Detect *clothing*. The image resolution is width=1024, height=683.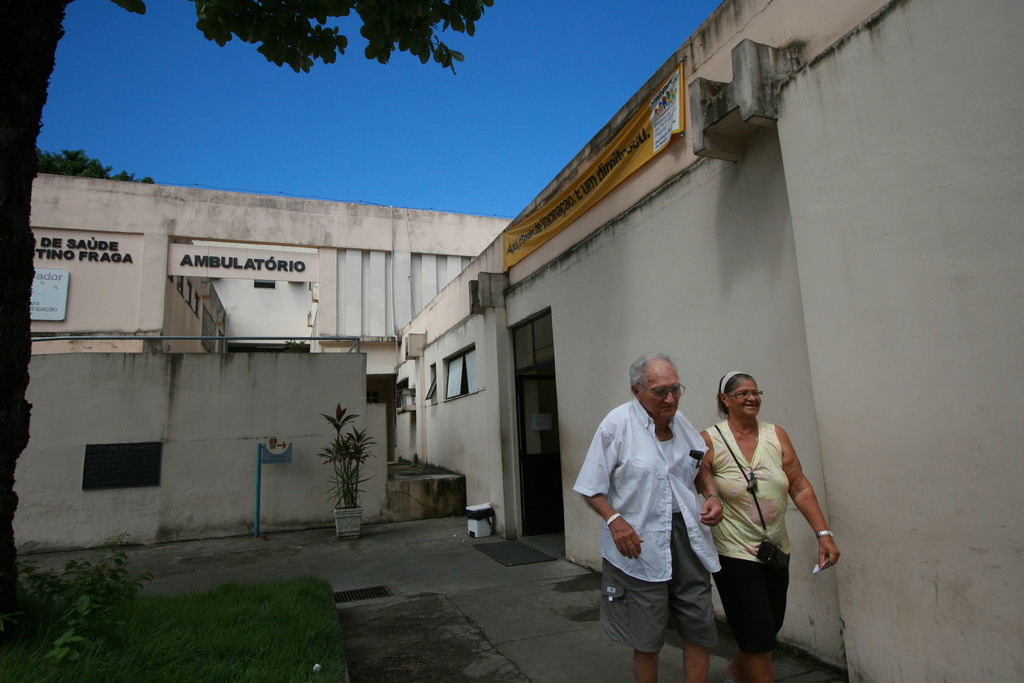
box(596, 367, 721, 660).
